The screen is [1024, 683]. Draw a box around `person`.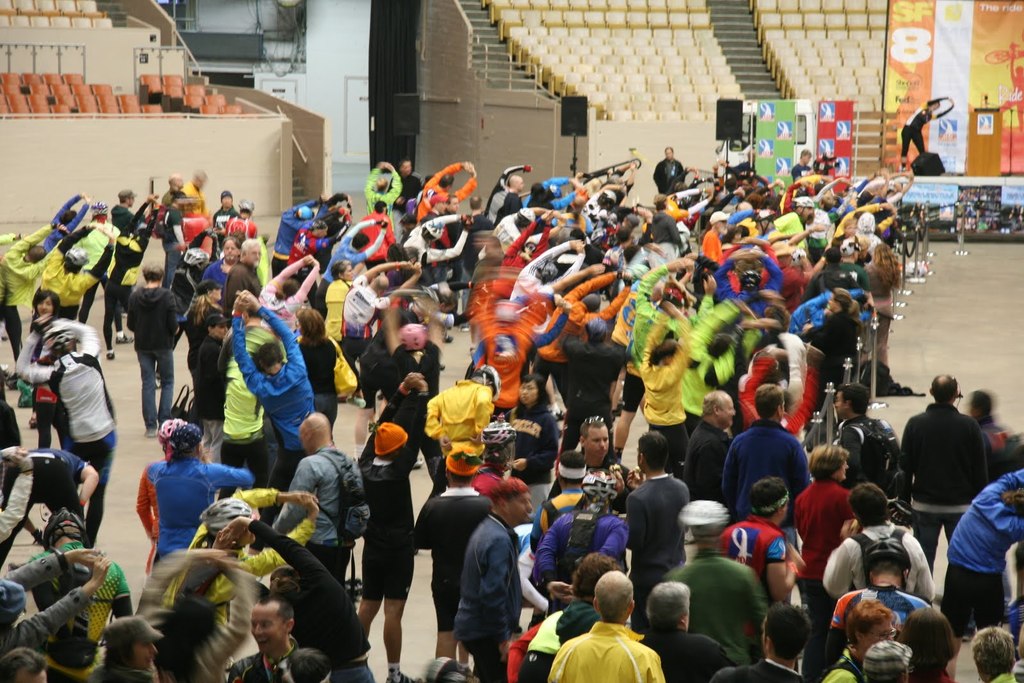
{"left": 828, "top": 491, "right": 939, "bottom": 600}.
